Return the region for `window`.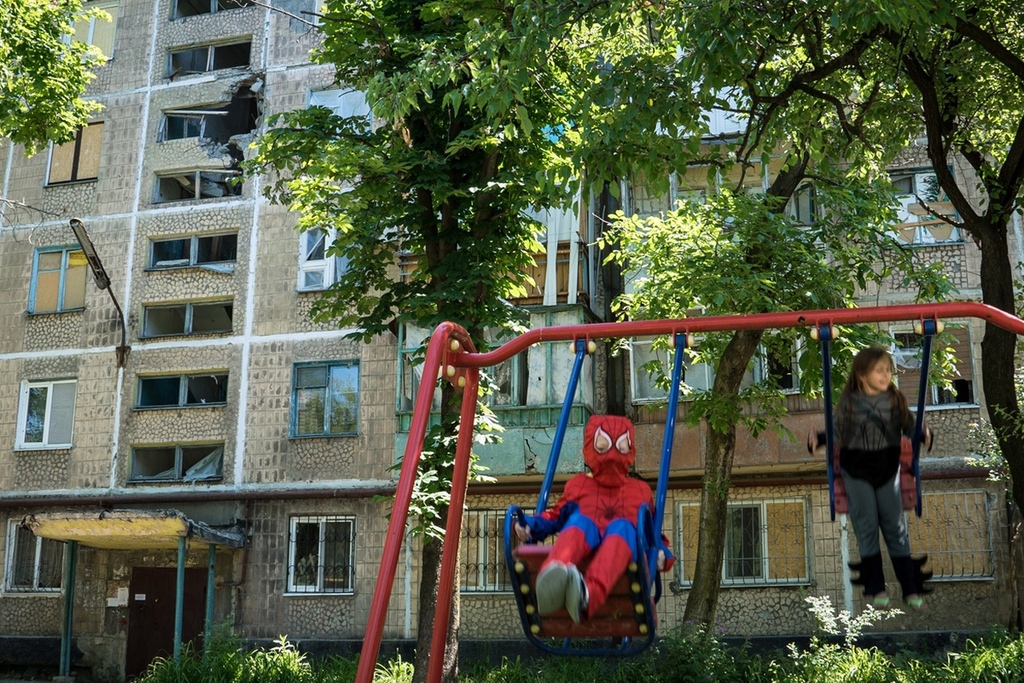
bbox=(144, 167, 253, 204).
